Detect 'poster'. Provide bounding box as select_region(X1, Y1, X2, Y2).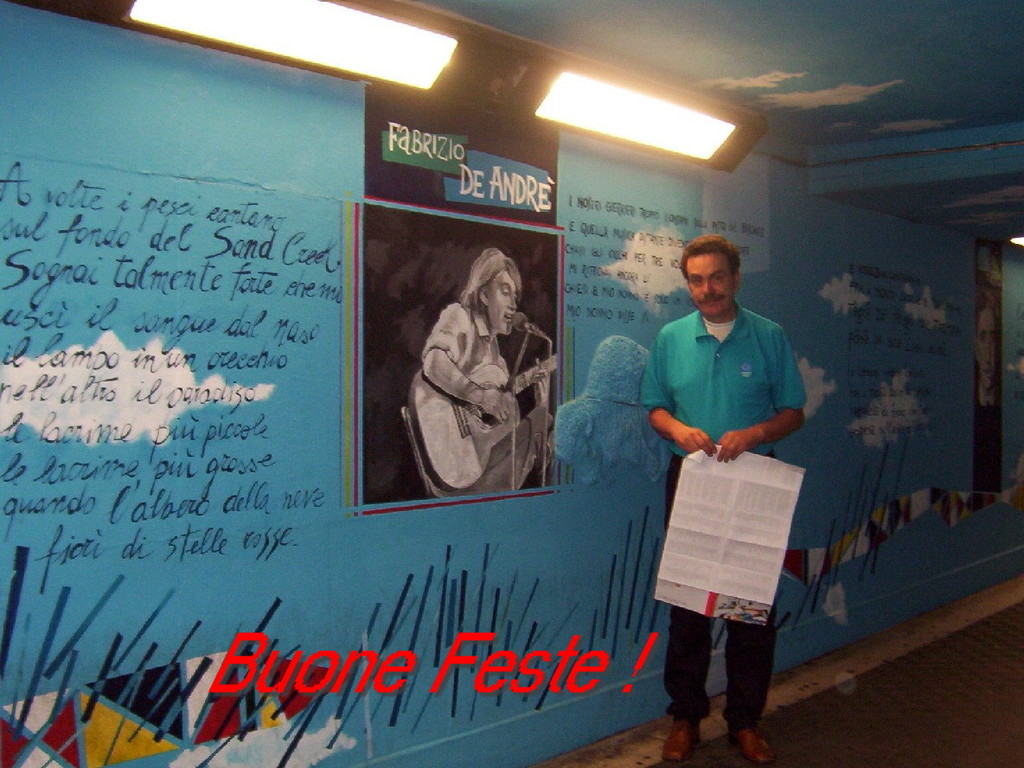
select_region(357, 205, 567, 503).
